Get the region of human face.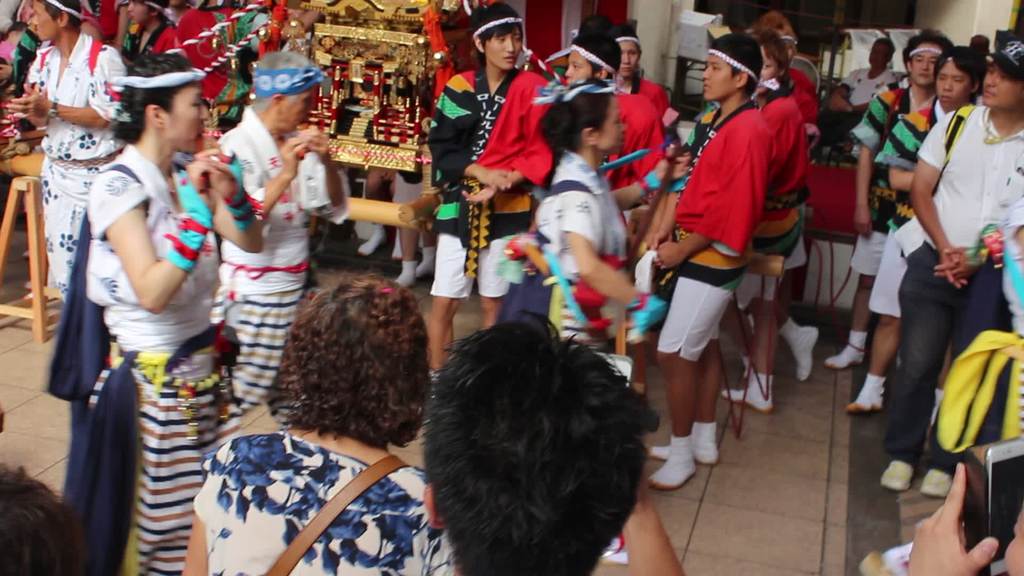
Rect(31, 0, 53, 41).
